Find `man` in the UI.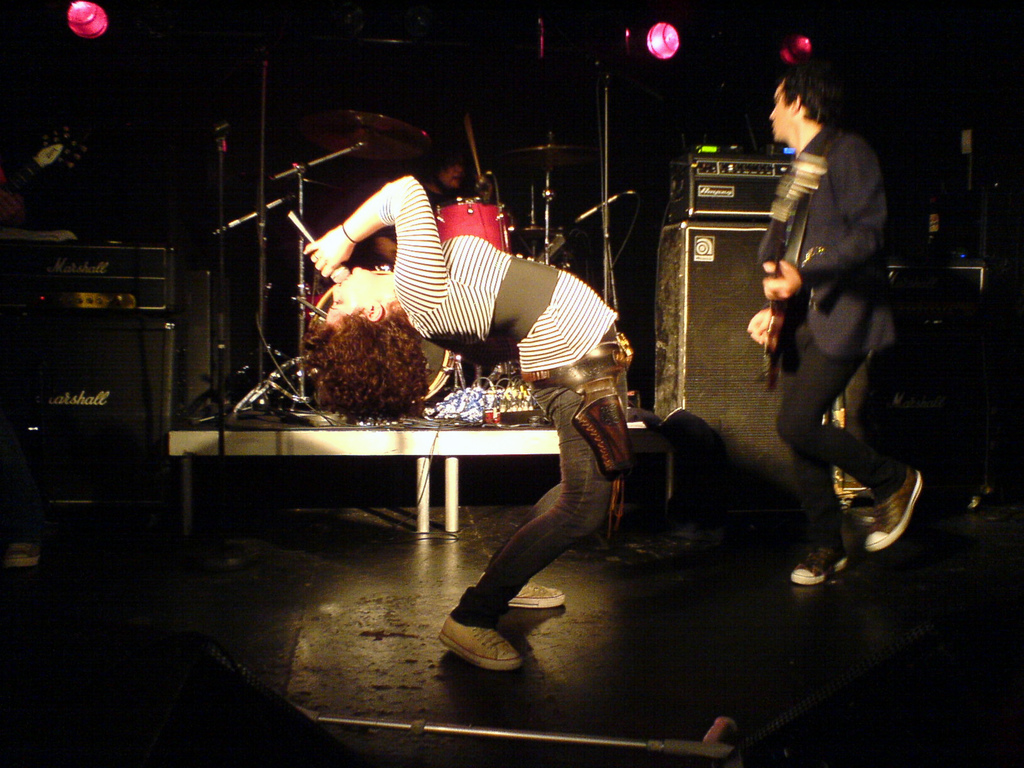
UI element at <box>744,60,922,614</box>.
